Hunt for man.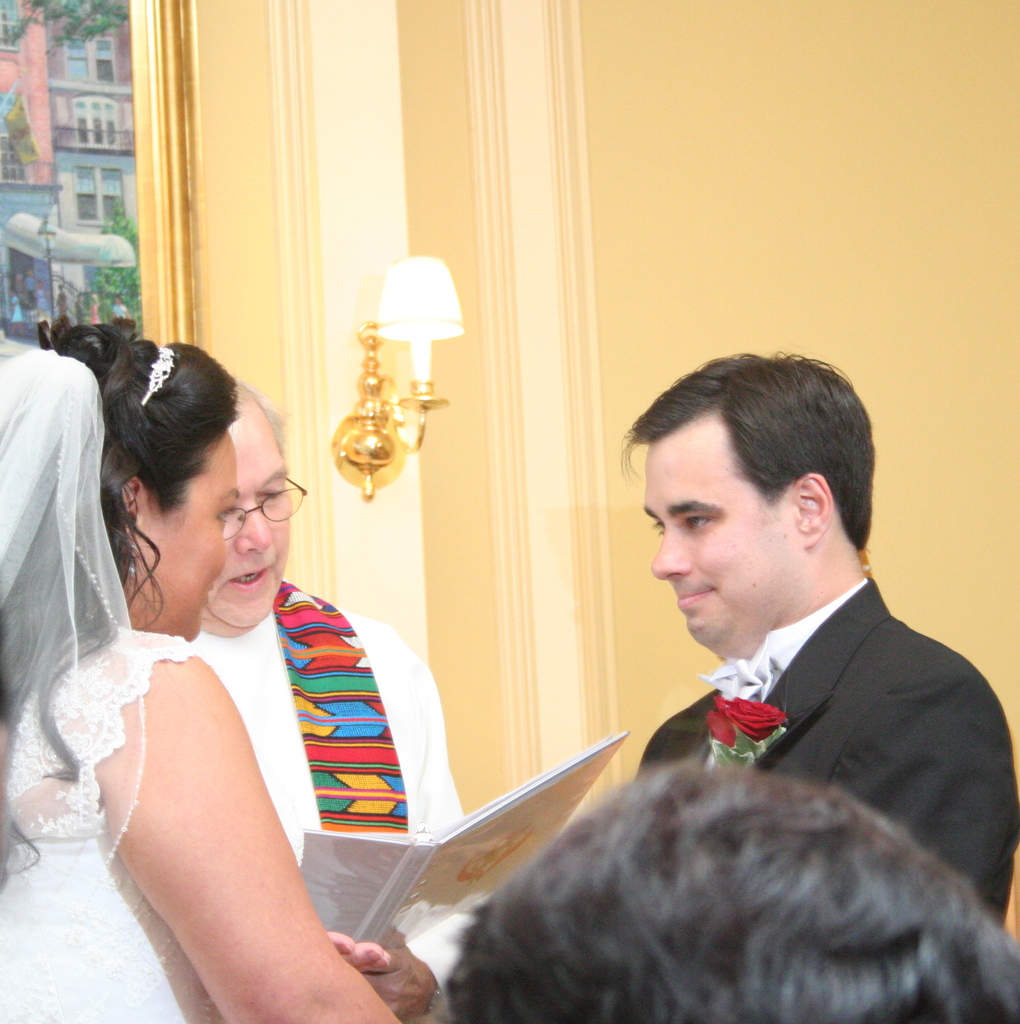
Hunted down at 178, 383, 481, 1023.
